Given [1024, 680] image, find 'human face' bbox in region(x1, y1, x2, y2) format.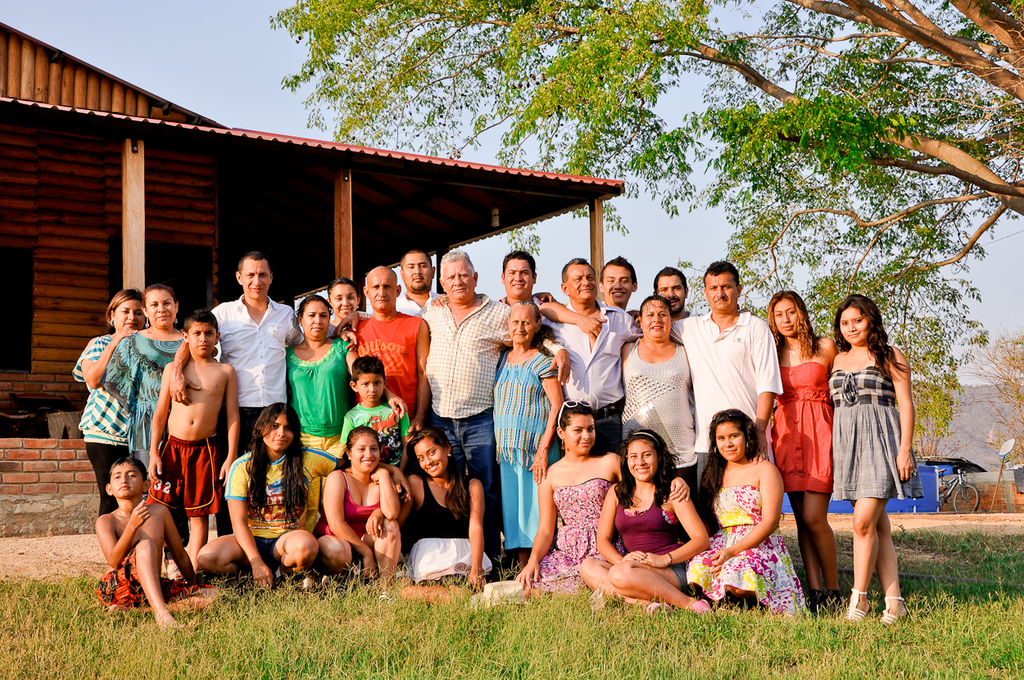
region(302, 301, 330, 338).
